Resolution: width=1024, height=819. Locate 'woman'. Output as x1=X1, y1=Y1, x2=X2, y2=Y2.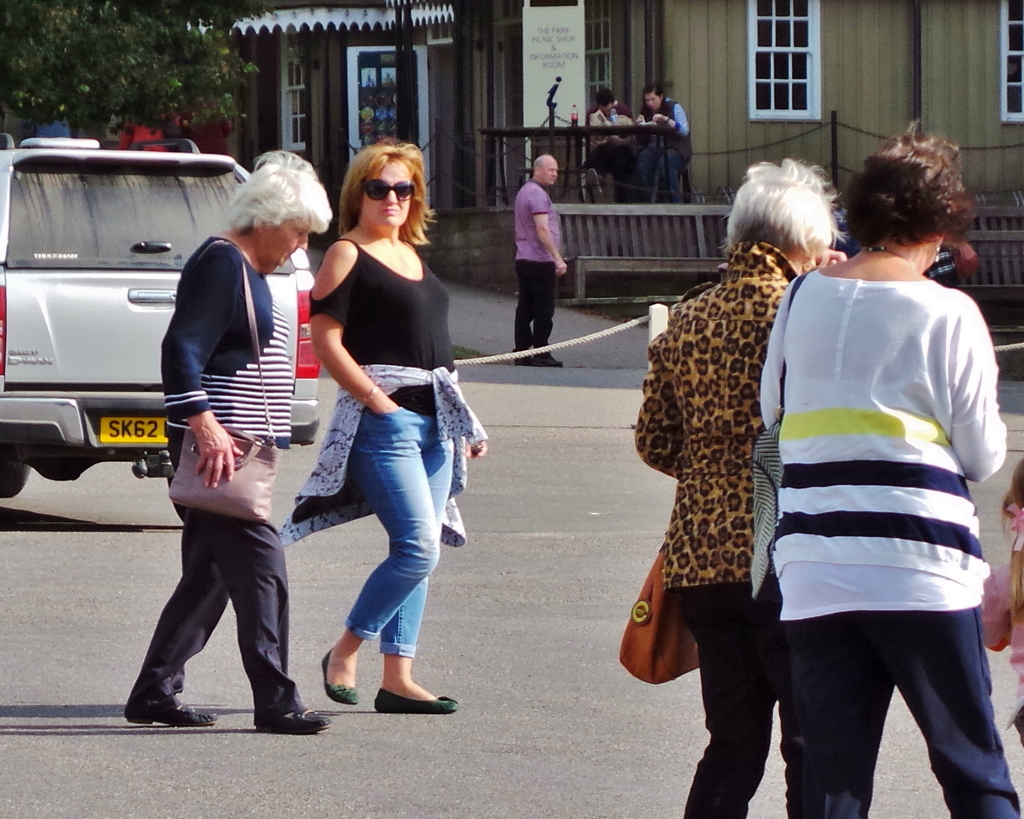
x1=635, y1=155, x2=856, y2=818.
